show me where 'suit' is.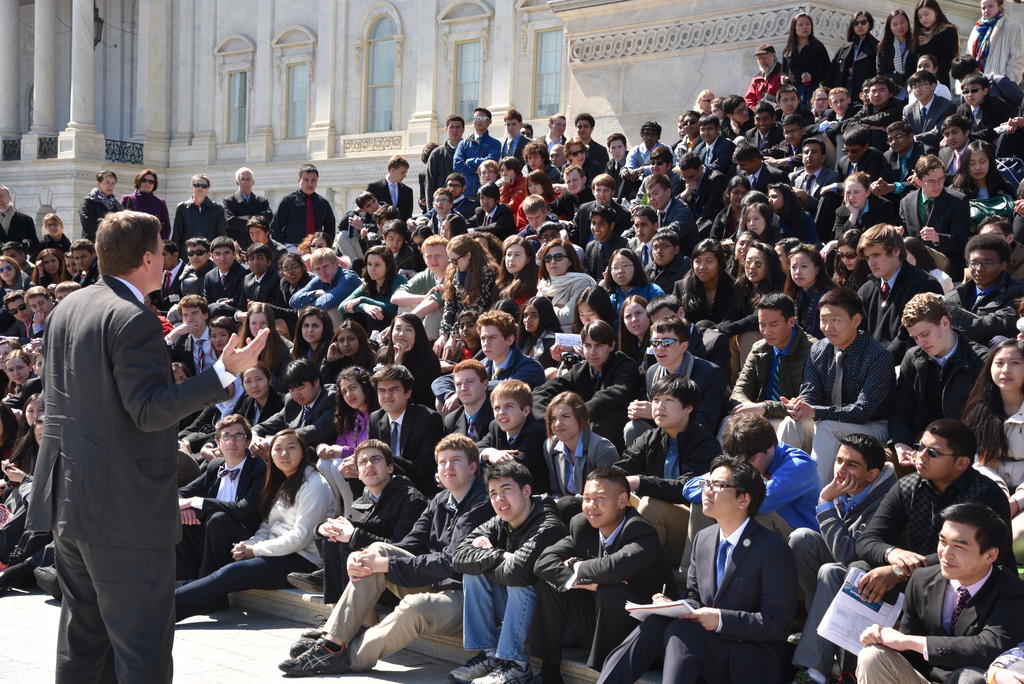
'suit' is at detection(742, 160, 790, 195).
